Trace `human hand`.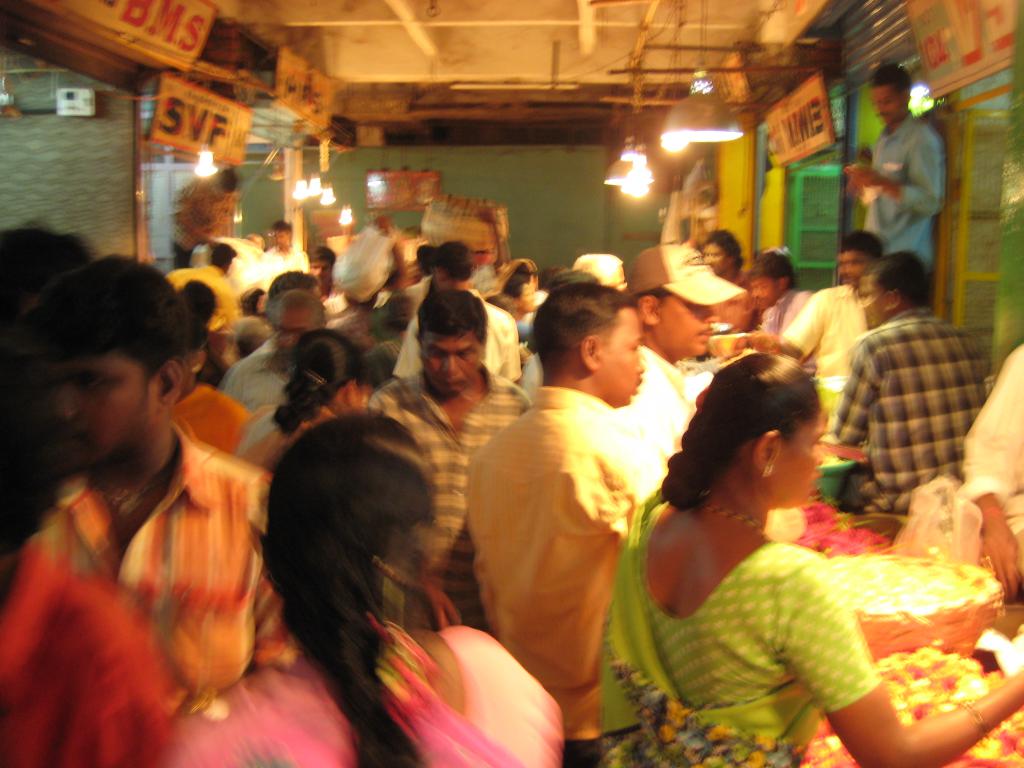
Traced to select_region(849, 168, 884, 186).
